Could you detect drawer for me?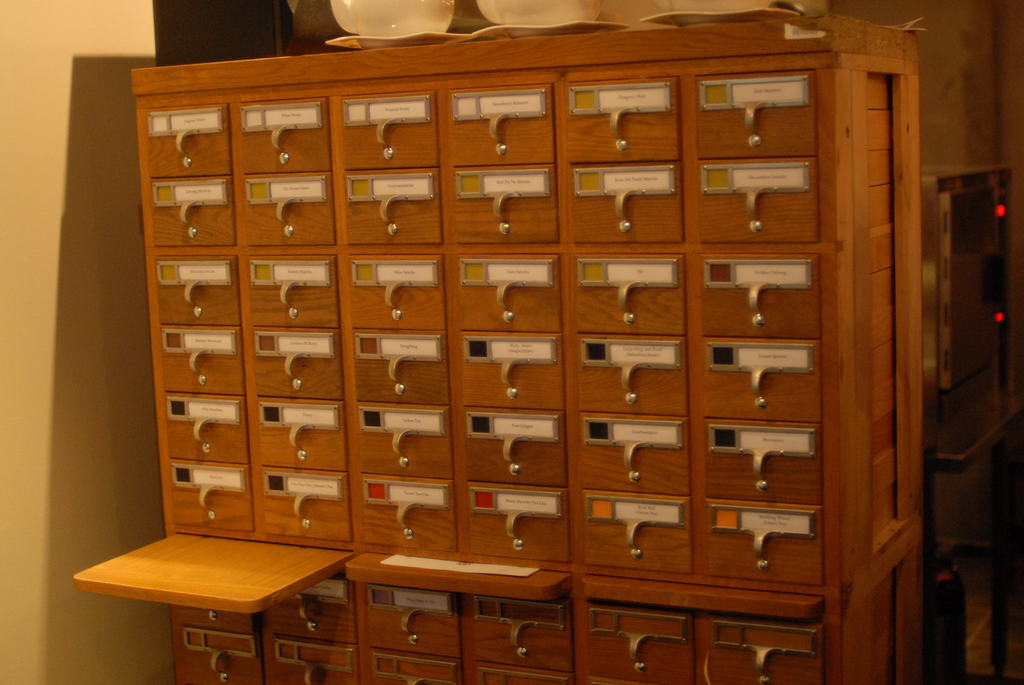
Detection result: (x1=696, y1=68, x2=817, y2=158).
